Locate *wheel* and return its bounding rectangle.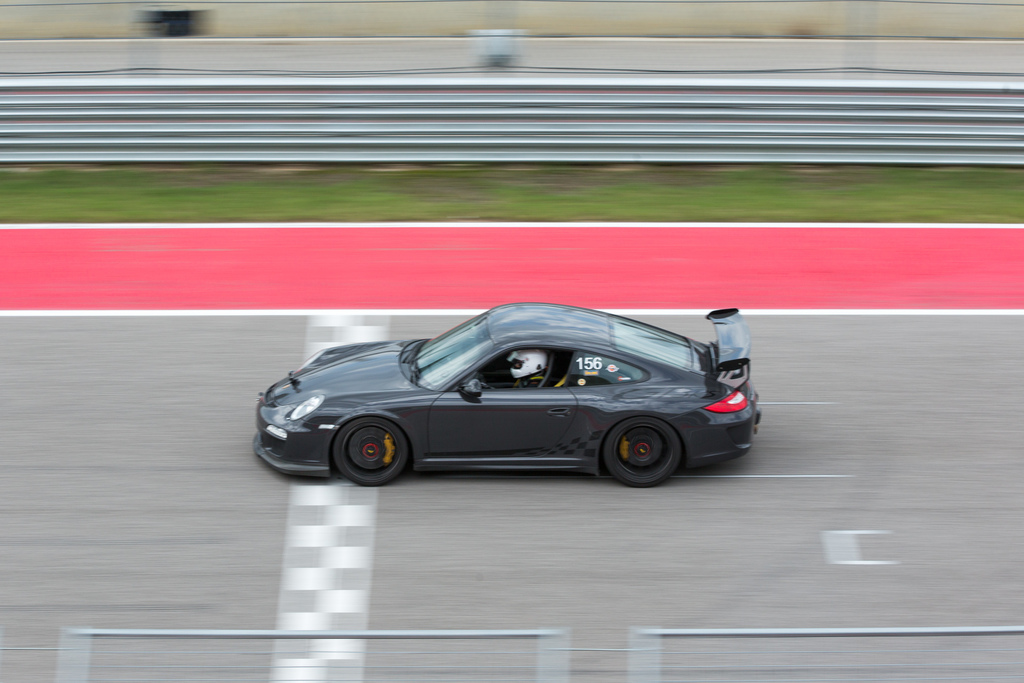
[332, 415, 412, 486].
